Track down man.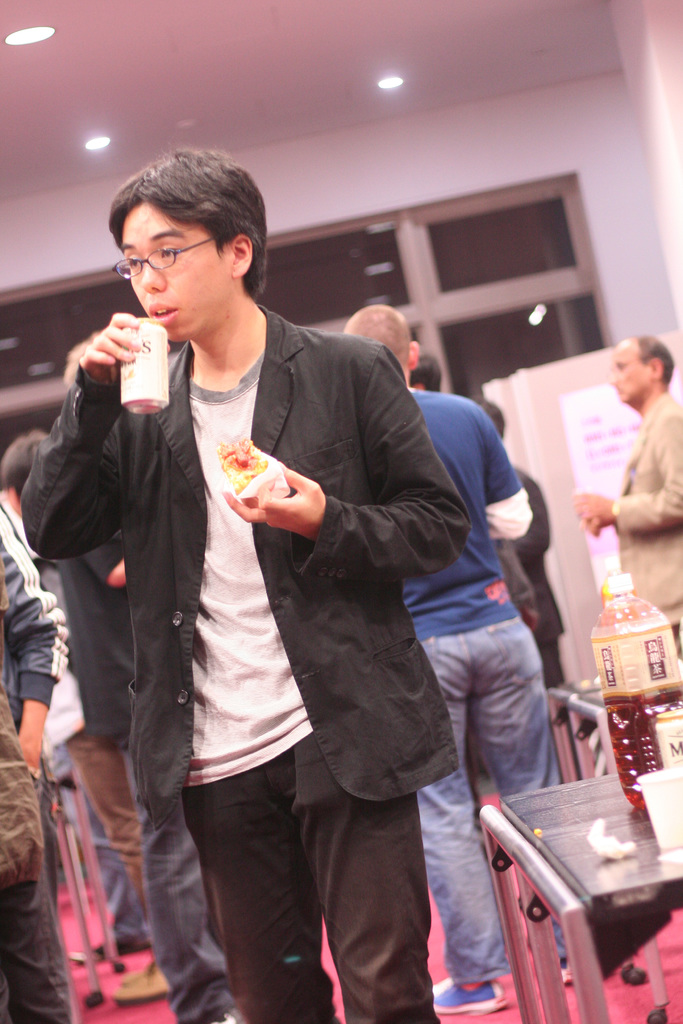
Tracked to region(575, 337, 682, 659).
